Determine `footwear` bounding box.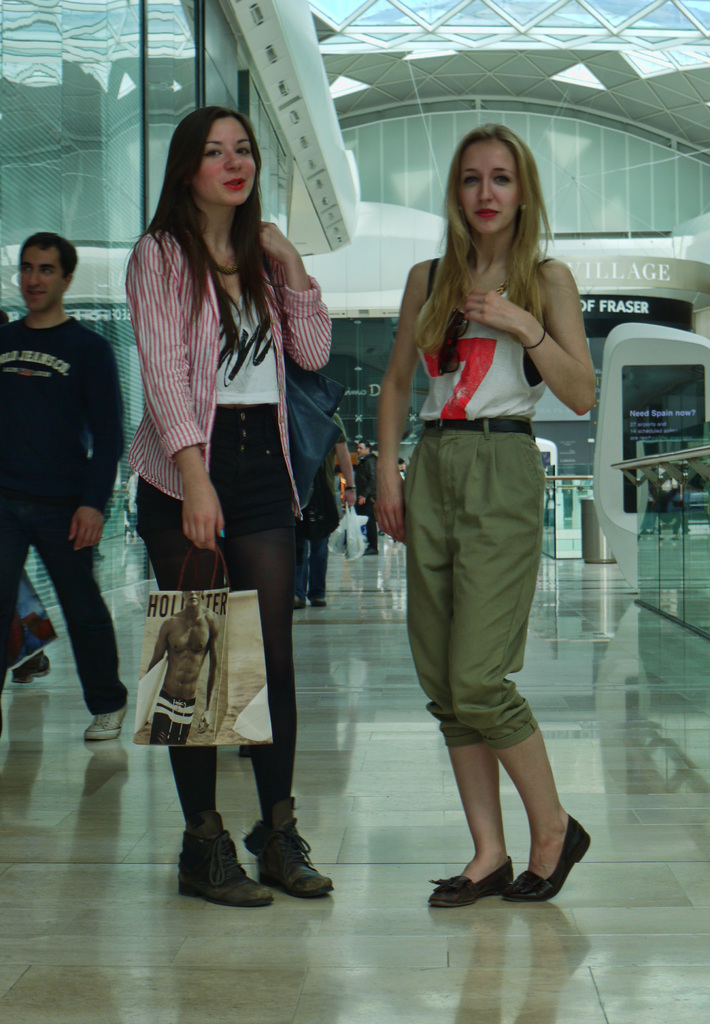
Determined: select_region(83, 706, 131, 743).
